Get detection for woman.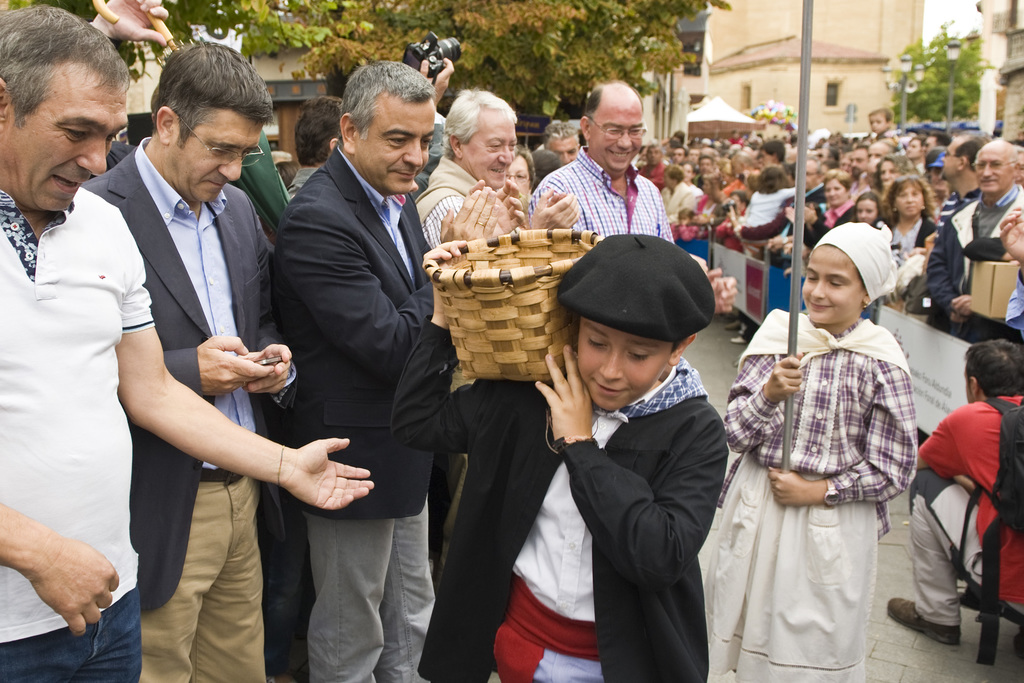
Detection: (495,145,536,211).
